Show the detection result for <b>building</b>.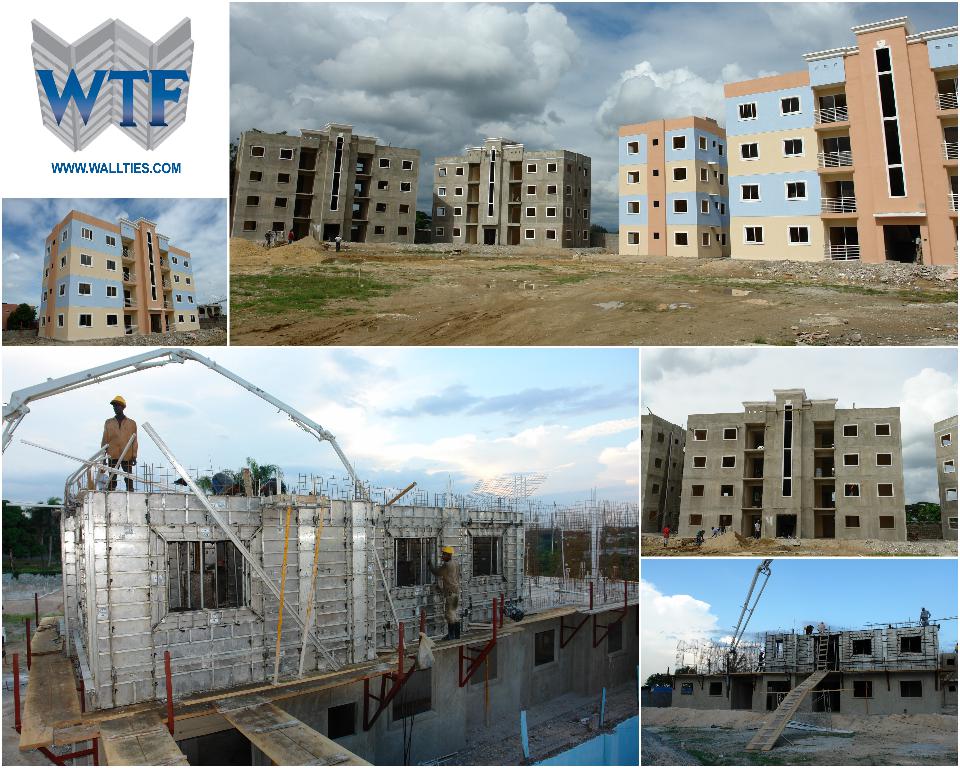
rect(936, 406, 959, 536).
